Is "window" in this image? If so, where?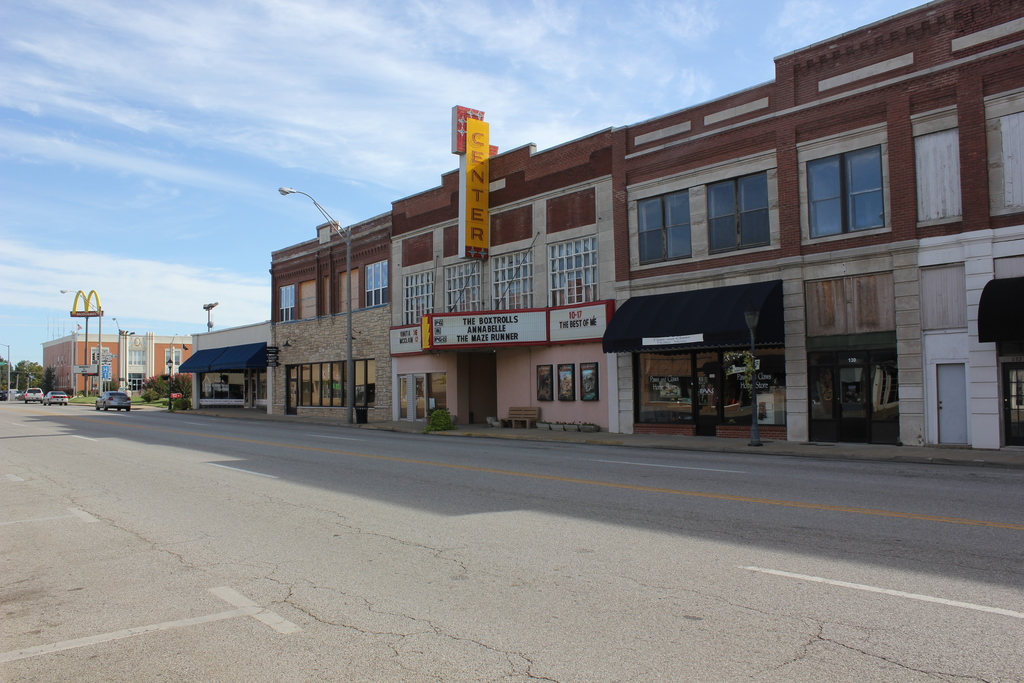
Yes, at <bbox>809, 121, 911, 242</bbox>.
